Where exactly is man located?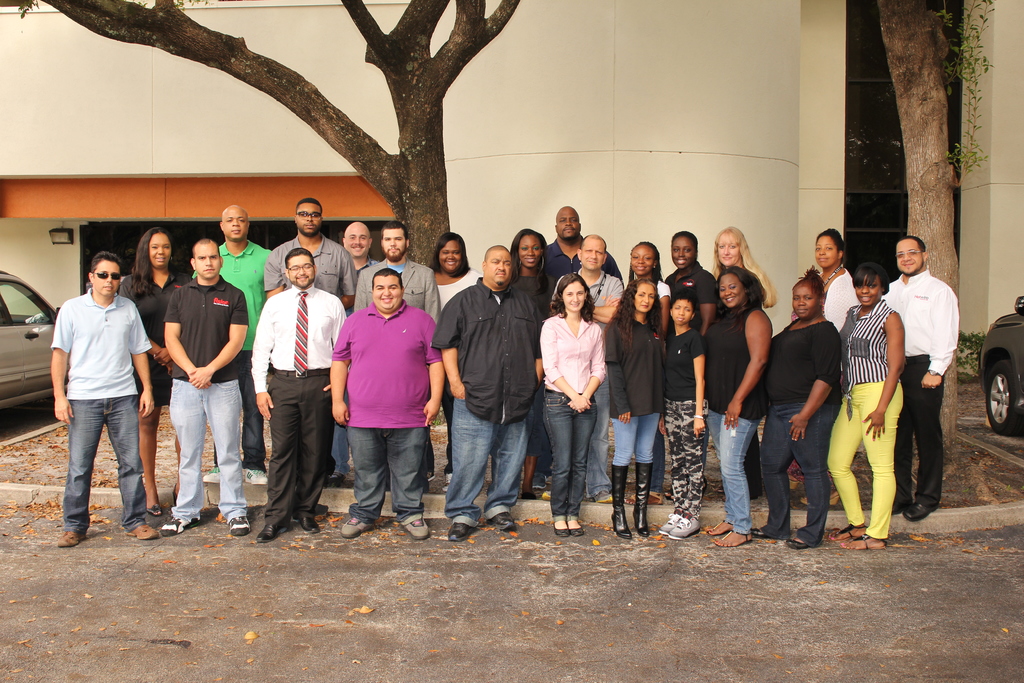
Its bounding box is 351:222:436:318.
